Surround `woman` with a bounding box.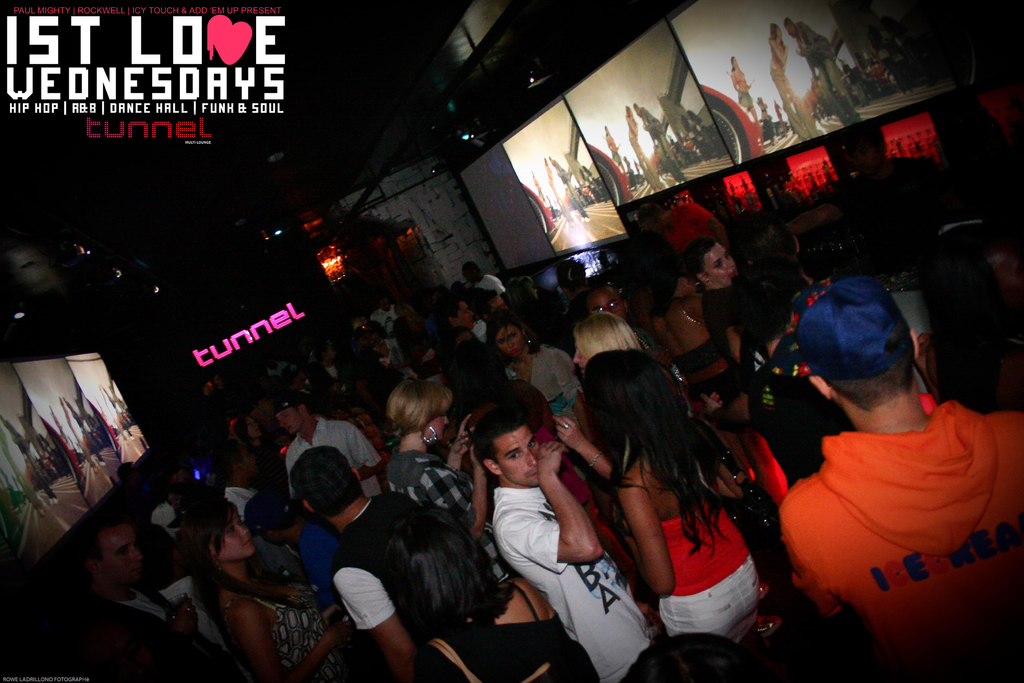
region(497, 309, 577, 421).
